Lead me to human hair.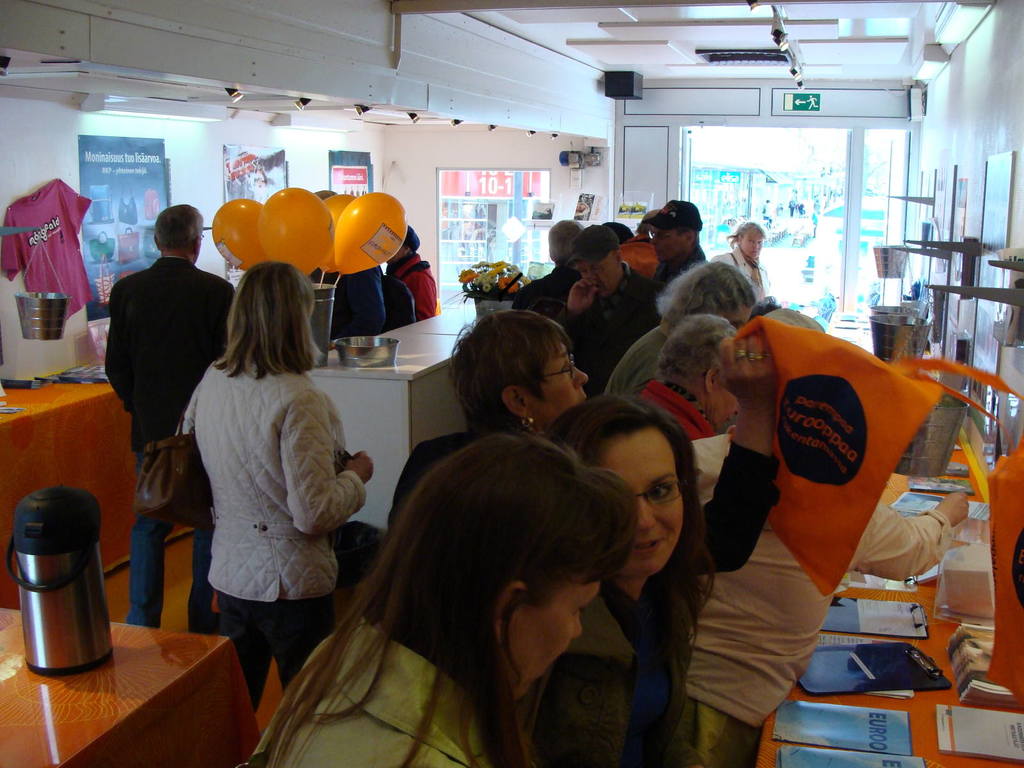
Lead to 726/223/763/250.
